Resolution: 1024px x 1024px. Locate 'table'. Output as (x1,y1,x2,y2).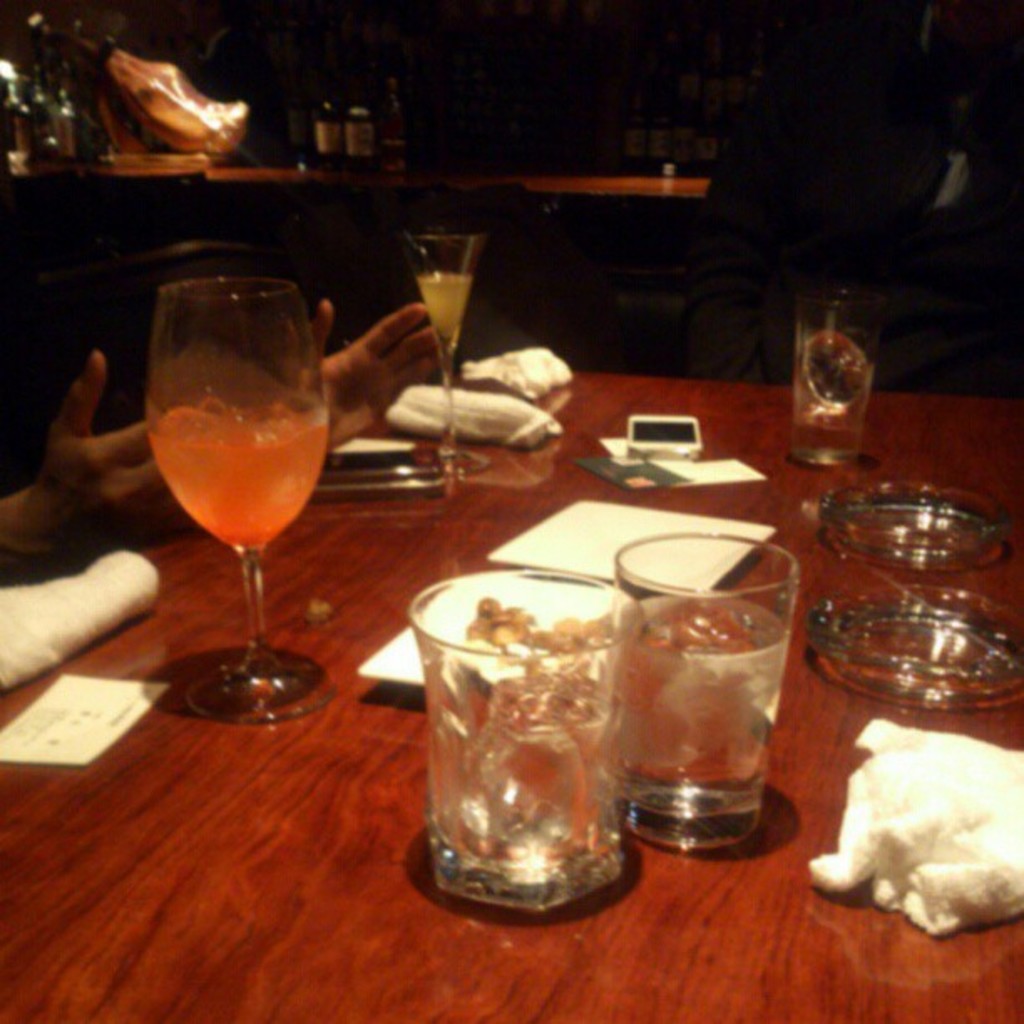
(0,366,1022,1022).
